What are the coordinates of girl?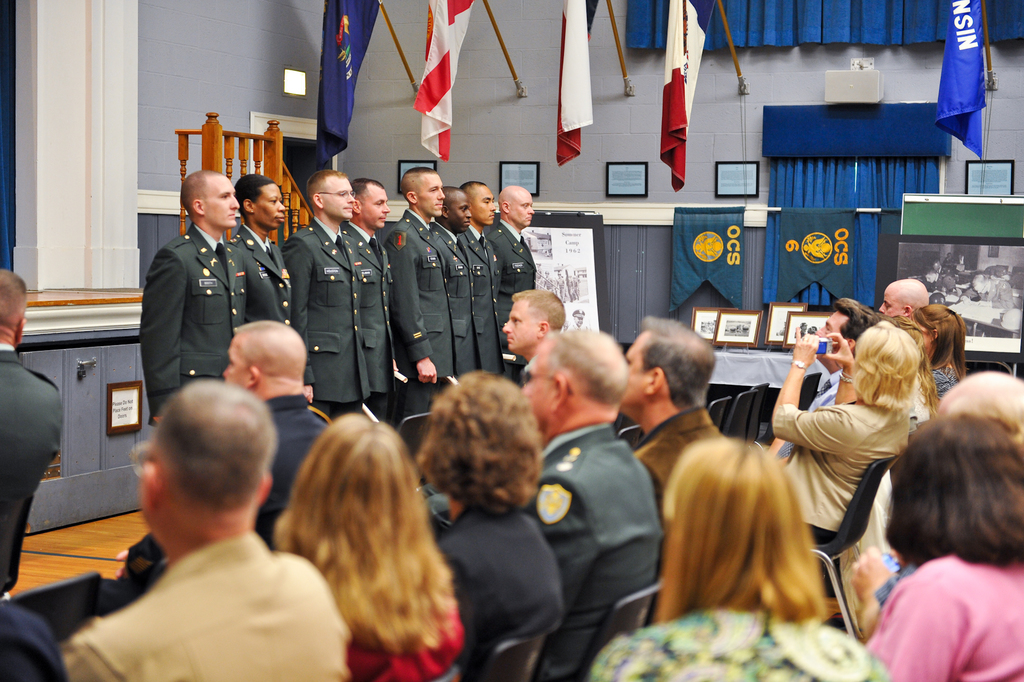
box=[769, 324, 923, 545].
